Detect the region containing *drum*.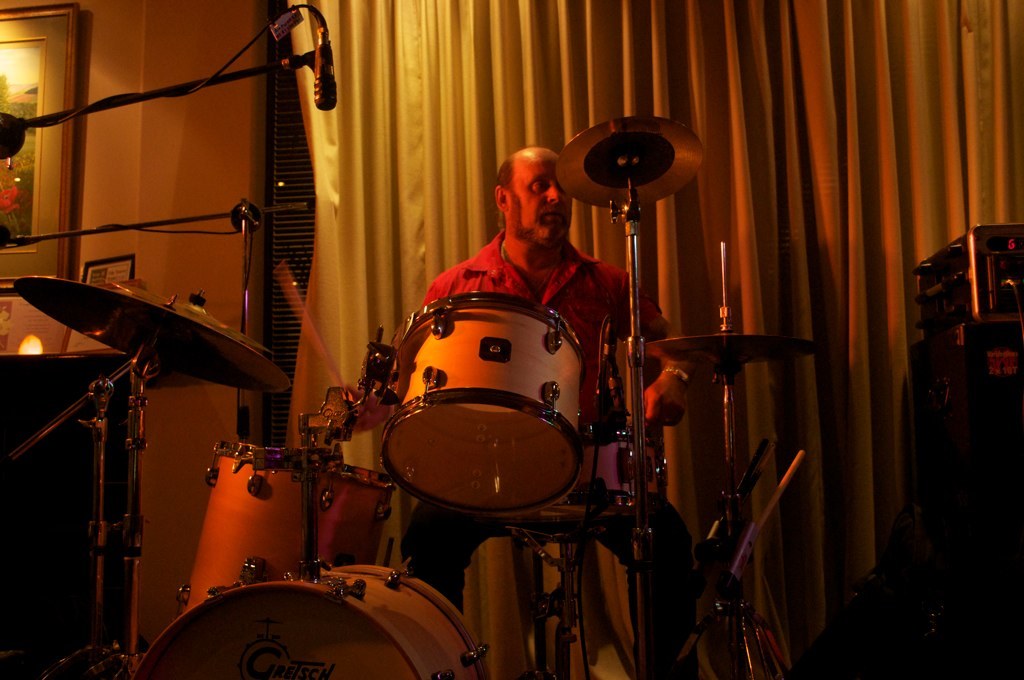
box=[313, 459, 401, 566].
